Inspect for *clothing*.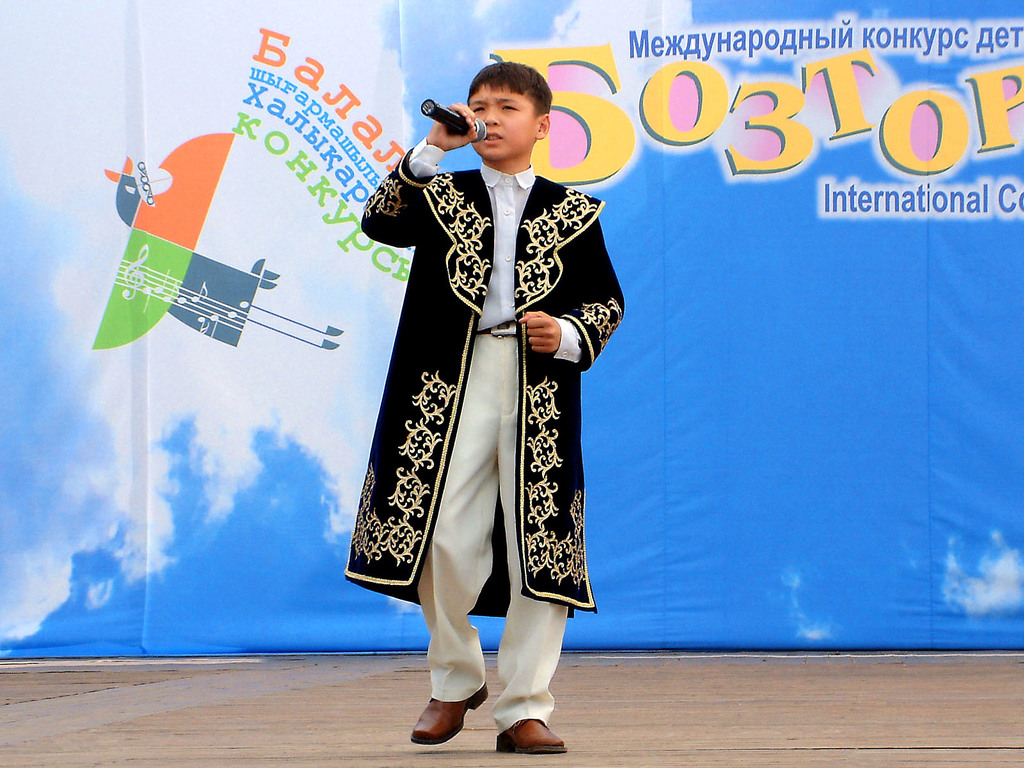
Inspection: Rect(339, 86, 620, 644).
